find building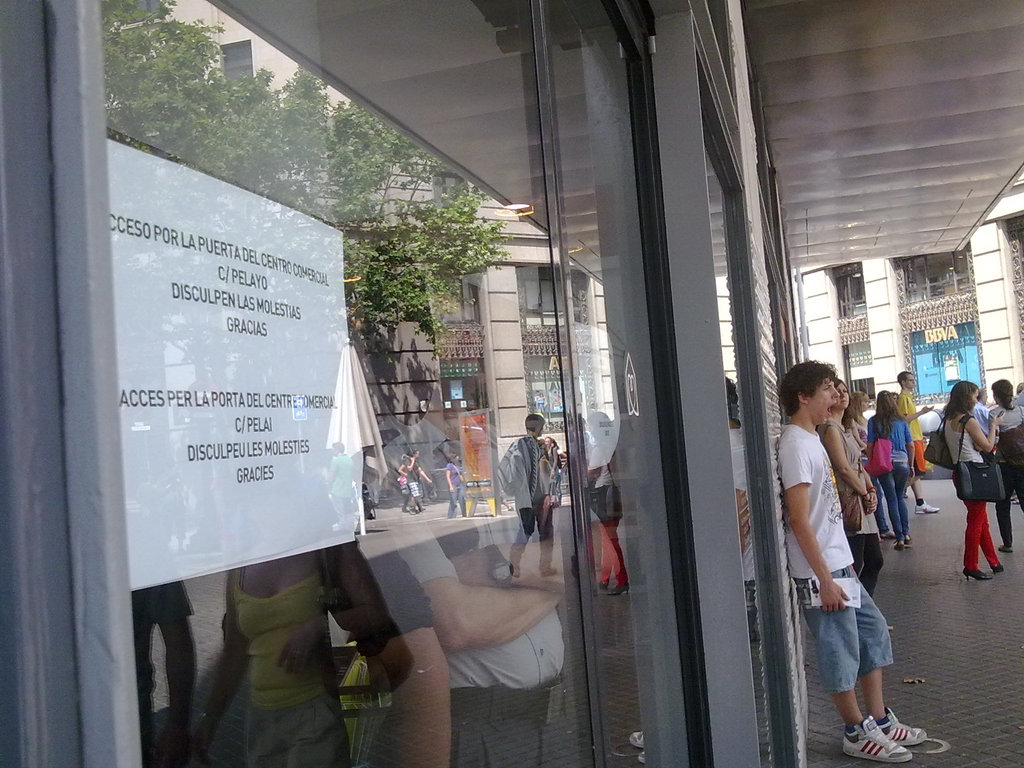
(794, 162, 1023, 435)
